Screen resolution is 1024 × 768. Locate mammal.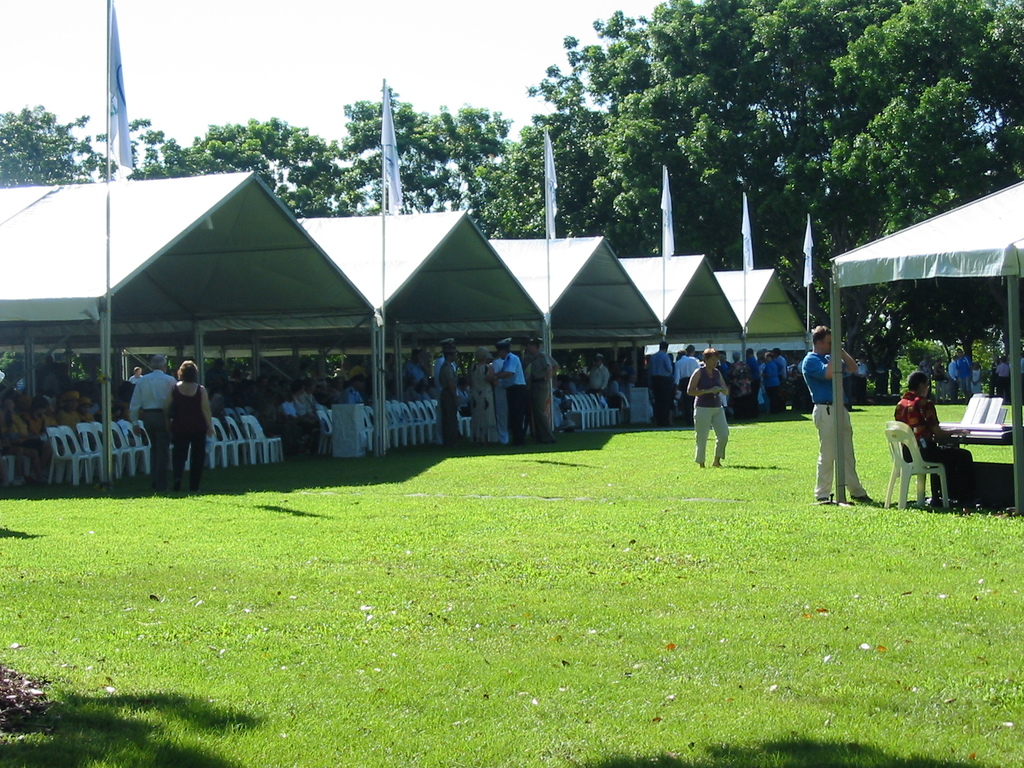
bbox(789, 355, 806, 410).
